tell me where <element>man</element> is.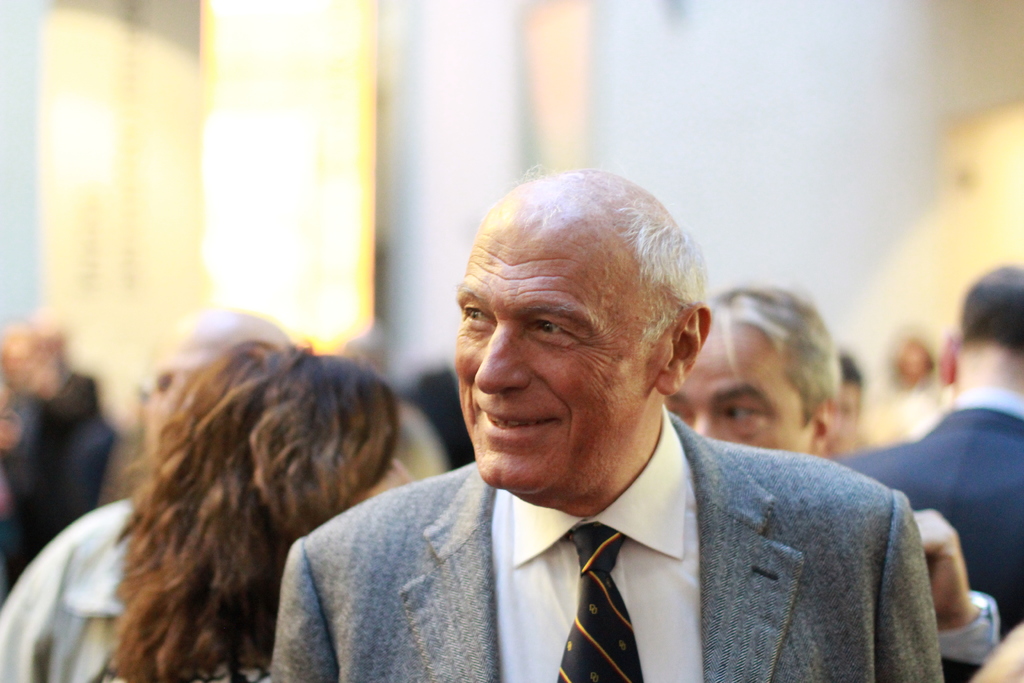
<element>man</element> is at <region>822, 259, 1023, 636</region>.
